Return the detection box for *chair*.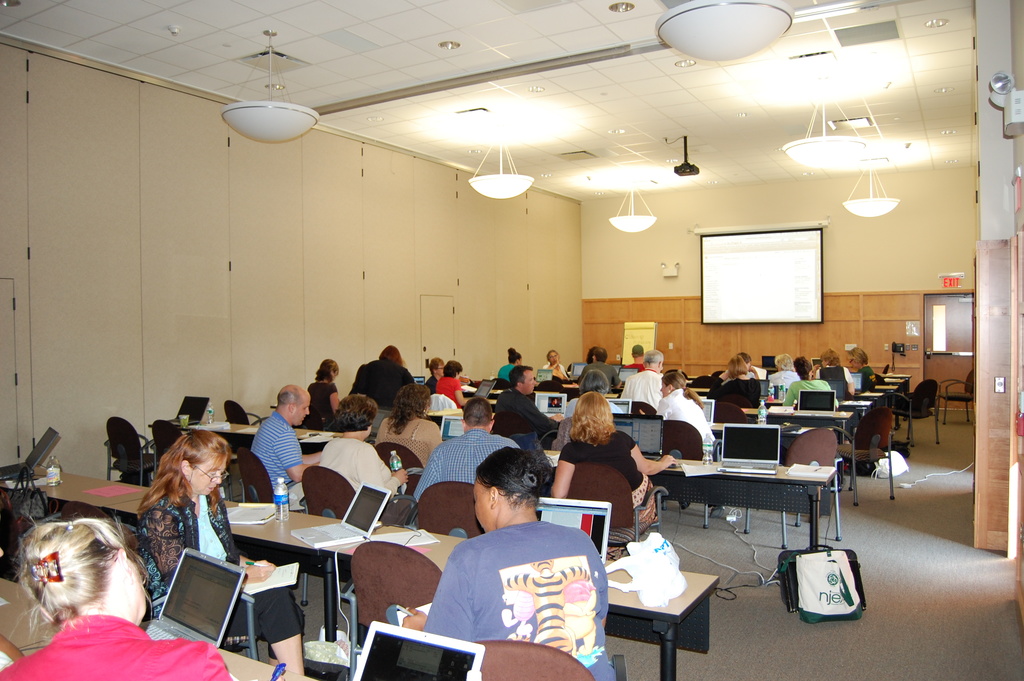
crop(99, 419, 152, 489).
